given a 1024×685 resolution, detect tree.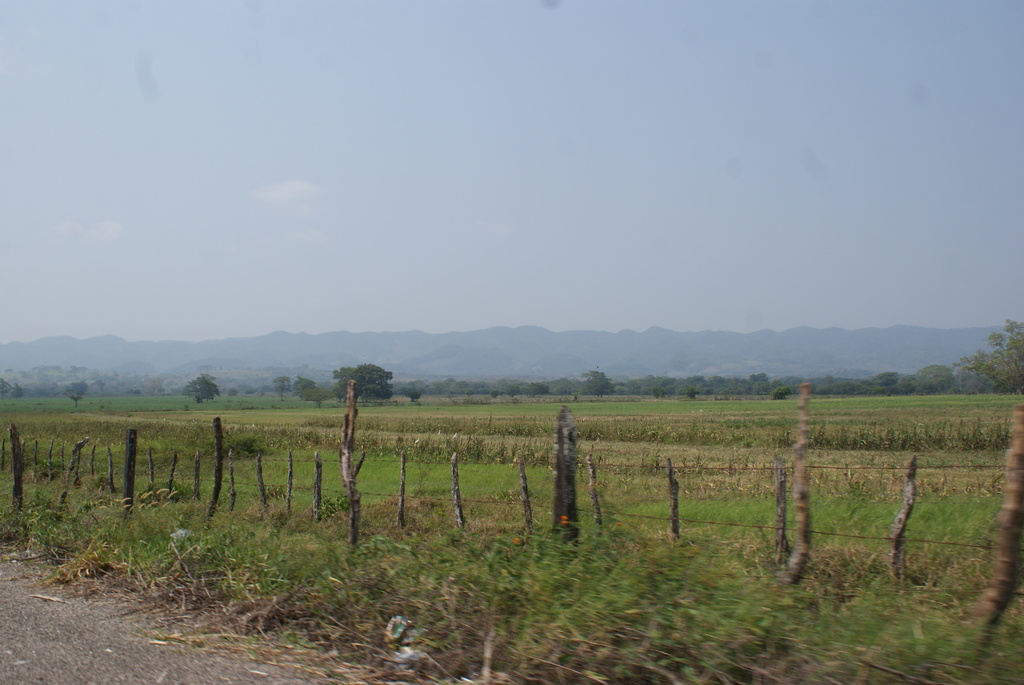
BBox(302, 388, 331, 411).
